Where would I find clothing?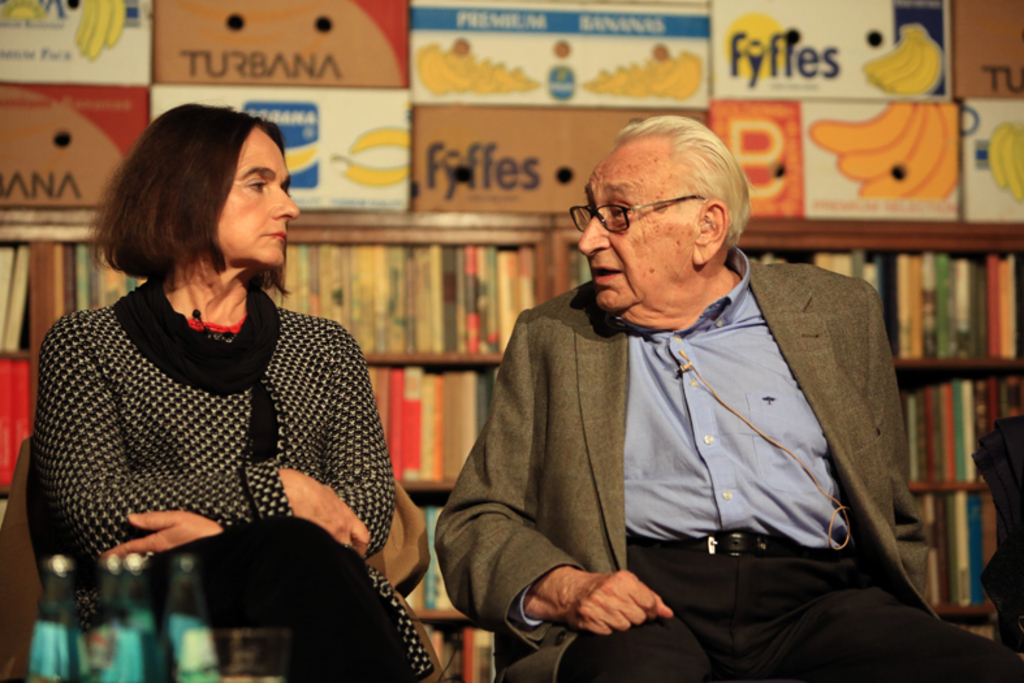
At BBox(22, 271, 438, 682).
